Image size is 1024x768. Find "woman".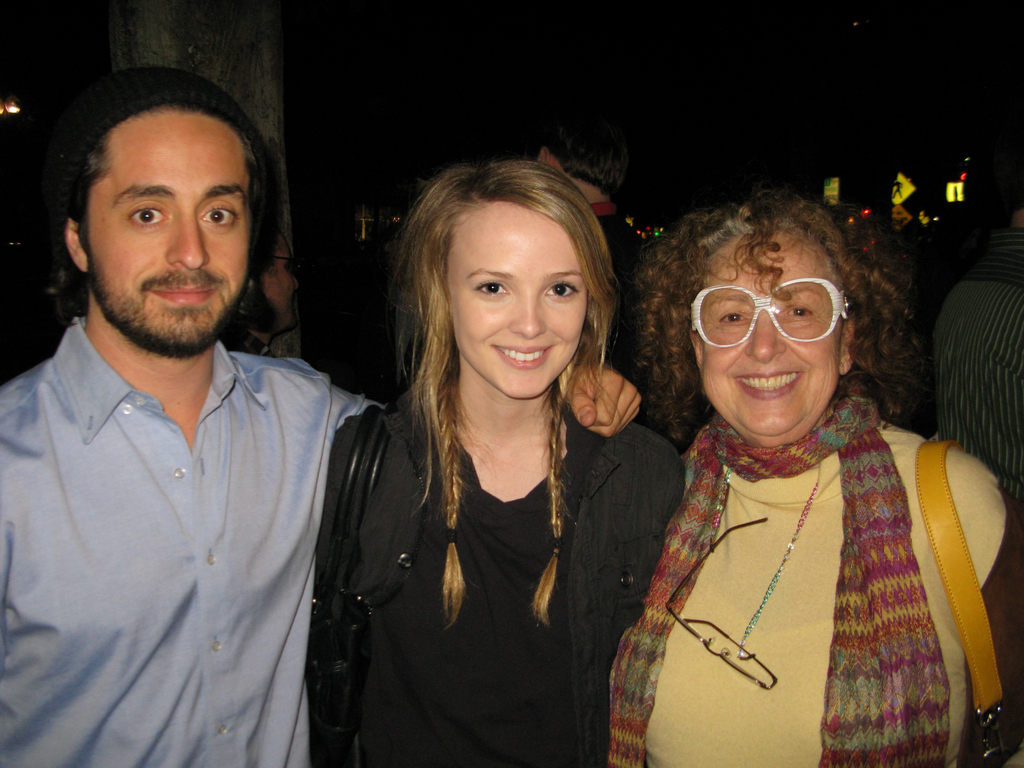
<box>300,146,698,767</box>.
